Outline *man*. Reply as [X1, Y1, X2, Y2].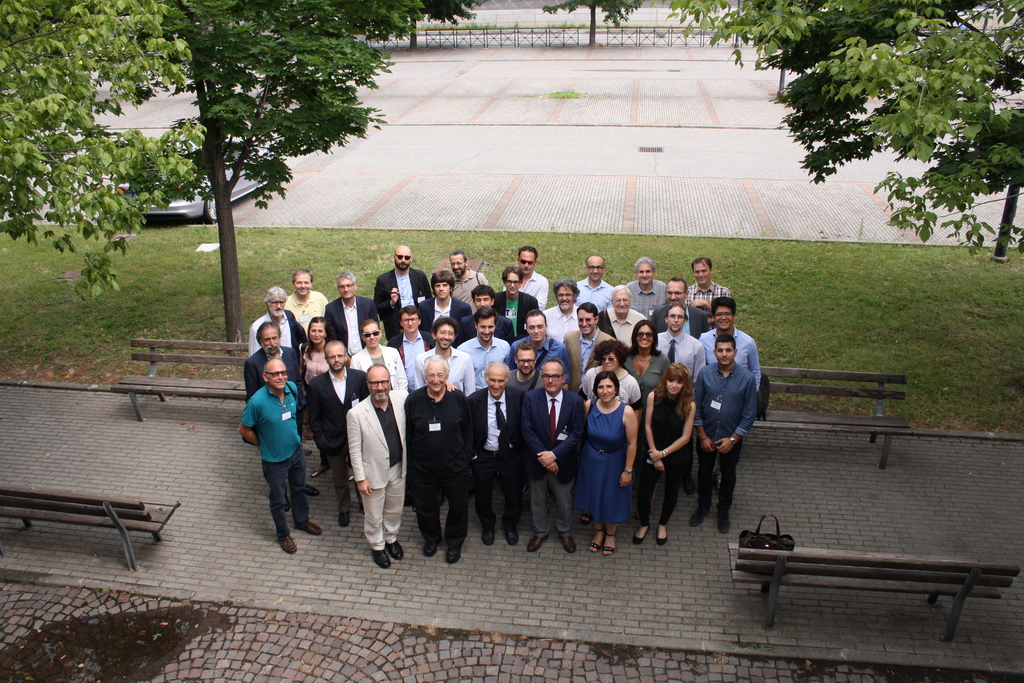
[450, 248, 491, 320].
